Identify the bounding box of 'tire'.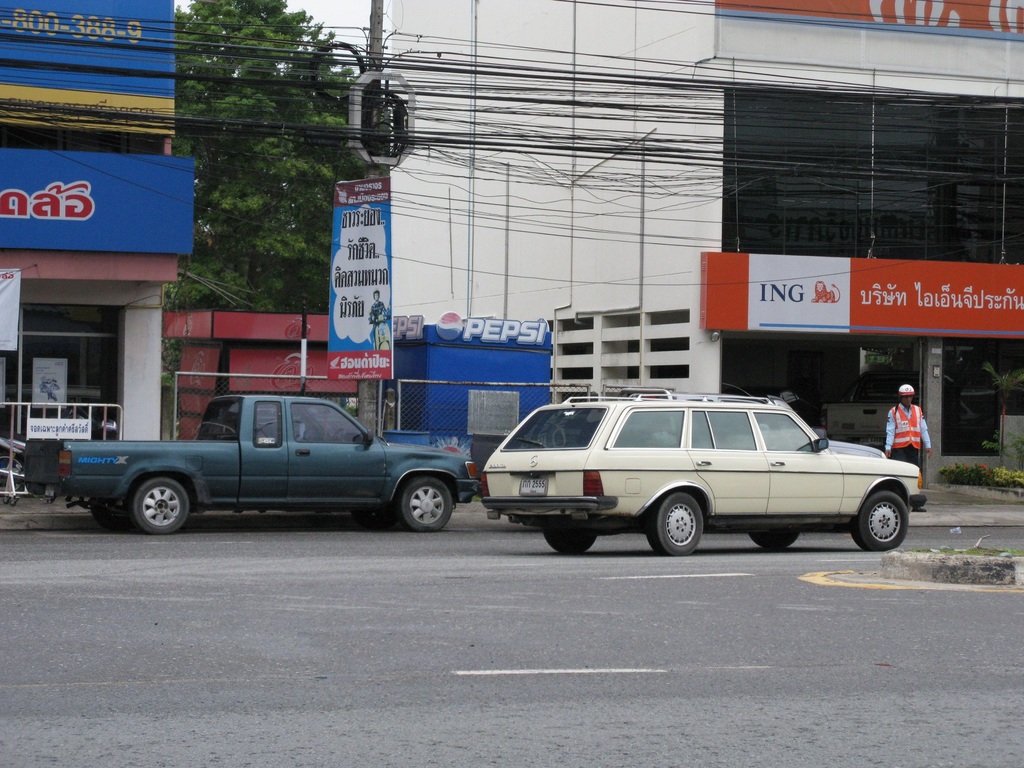
[left=349, top=511, right=388, bottom=528].
